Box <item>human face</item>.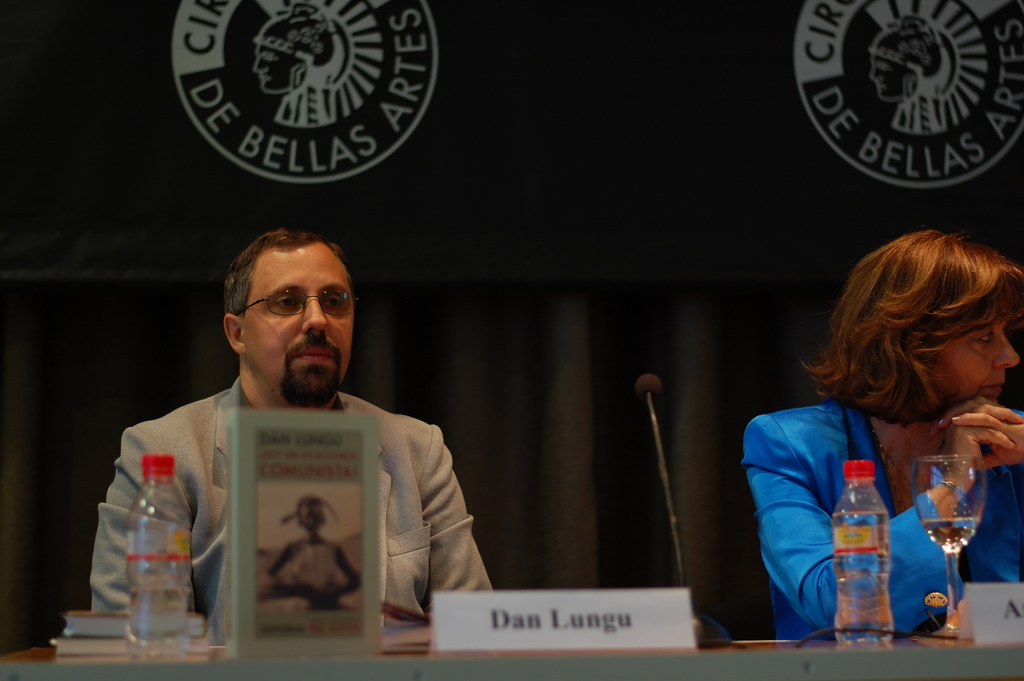
[left=931, top=325, right=1016, bottom=401].
